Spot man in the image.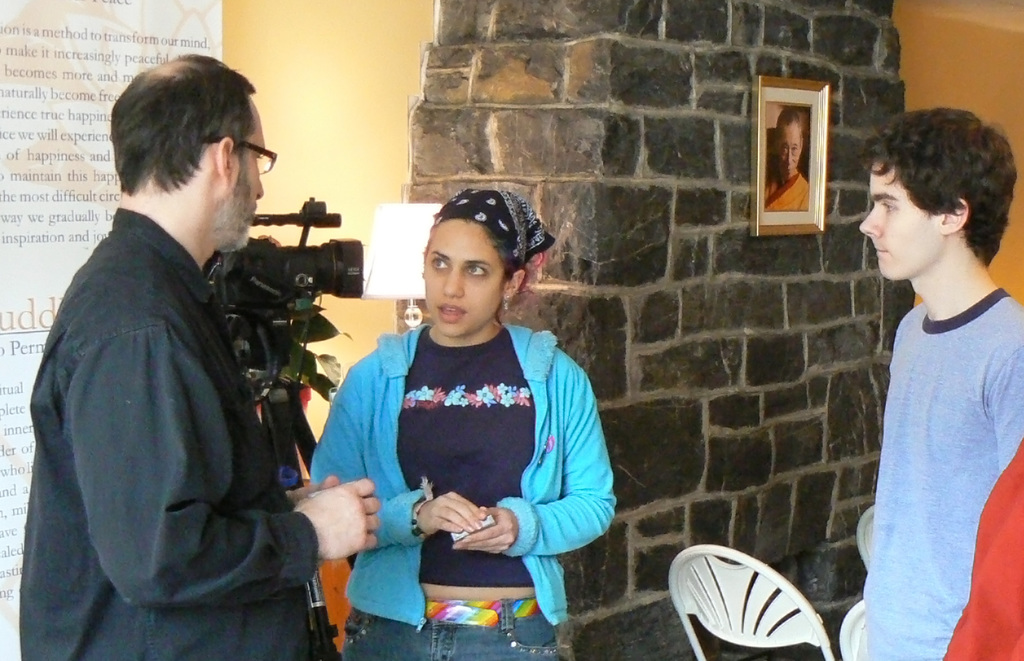
man found at <box>17,58,379,660</box>.
